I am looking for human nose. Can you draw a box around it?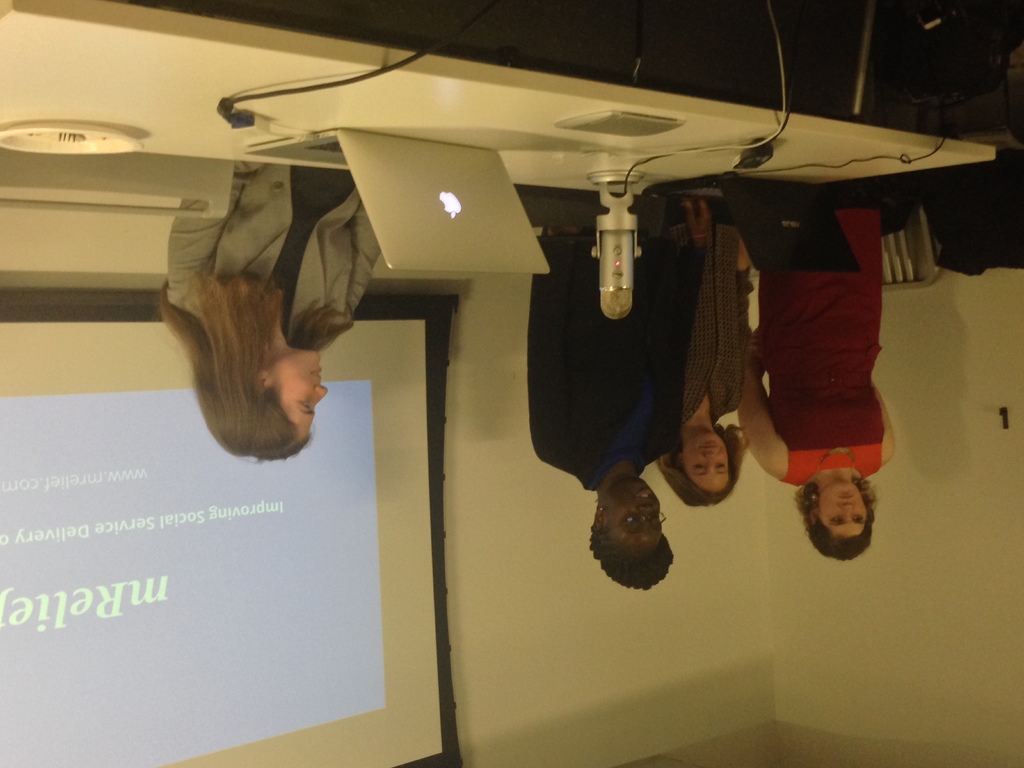
Sure, the bounding box is crop(700, 451, 721, 468).
